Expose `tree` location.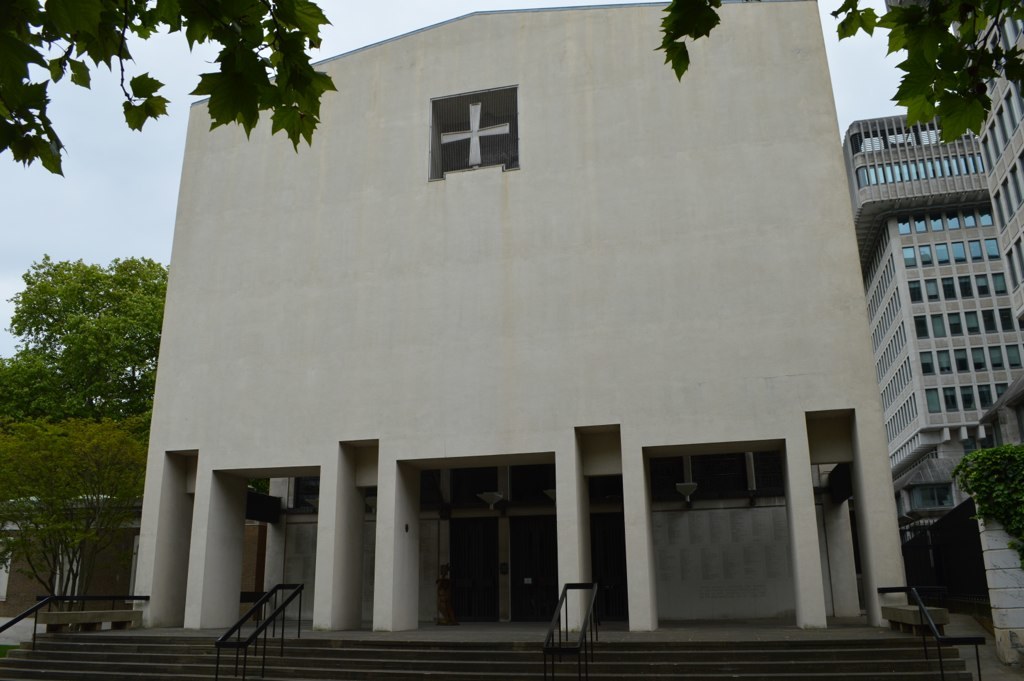
Exposed at (left=0, top=0, right=1023, bottom=176).
